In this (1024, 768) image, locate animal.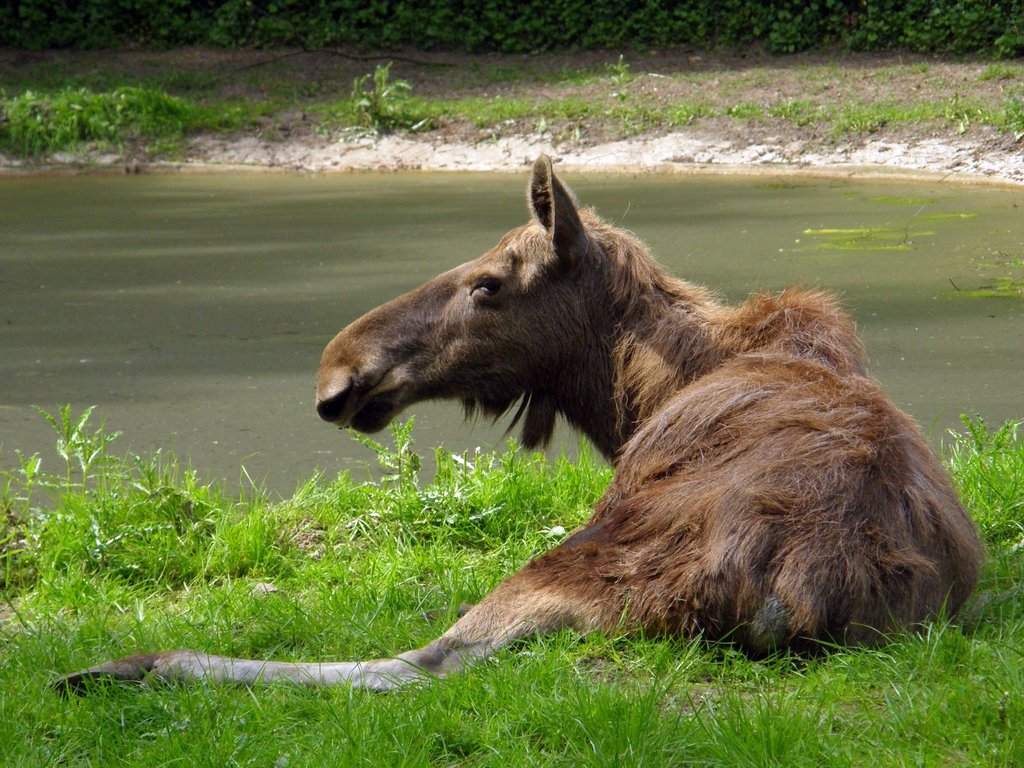
Bounding box: [left=49, top=155, right=992, bottom=692].
